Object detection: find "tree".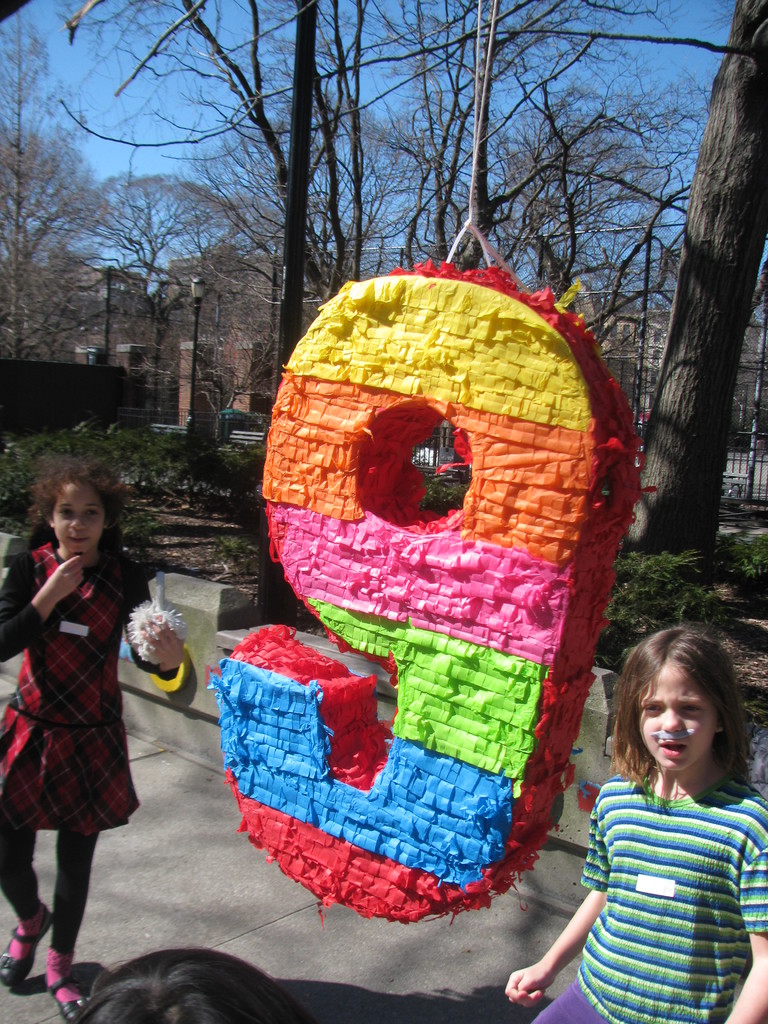
x1=24, y1=171, x2=260, y2=438.
